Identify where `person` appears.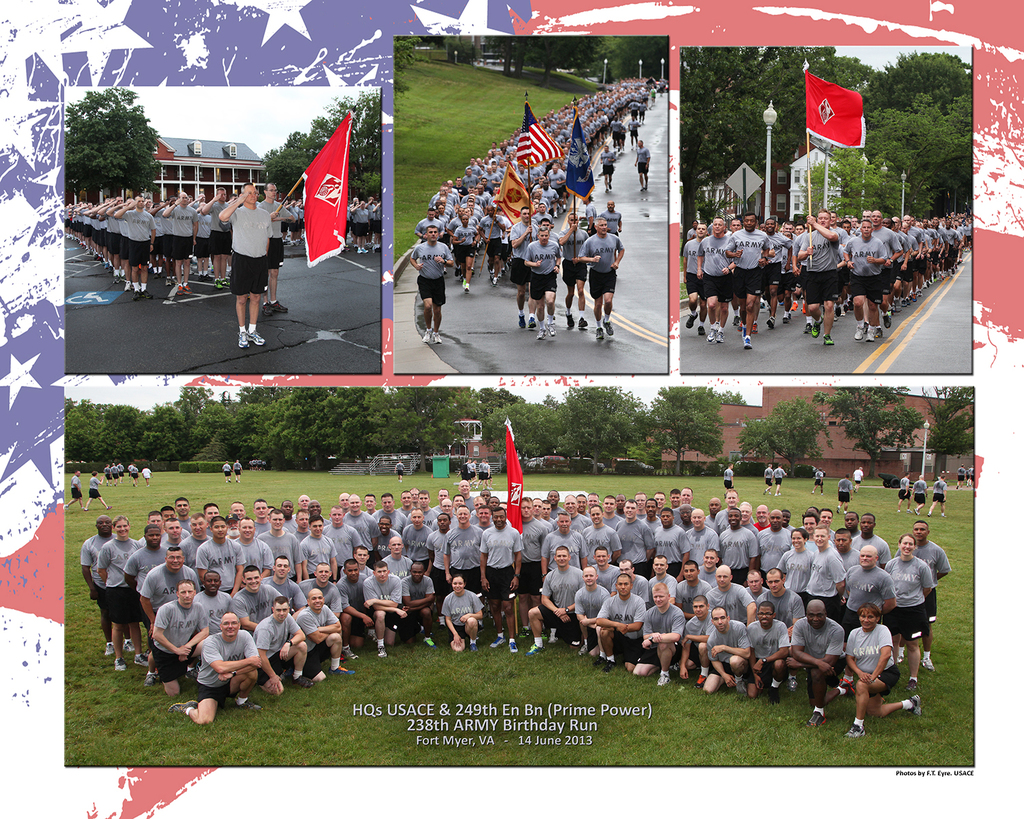
Appears at bbox=(248, 599, 315, 700).
